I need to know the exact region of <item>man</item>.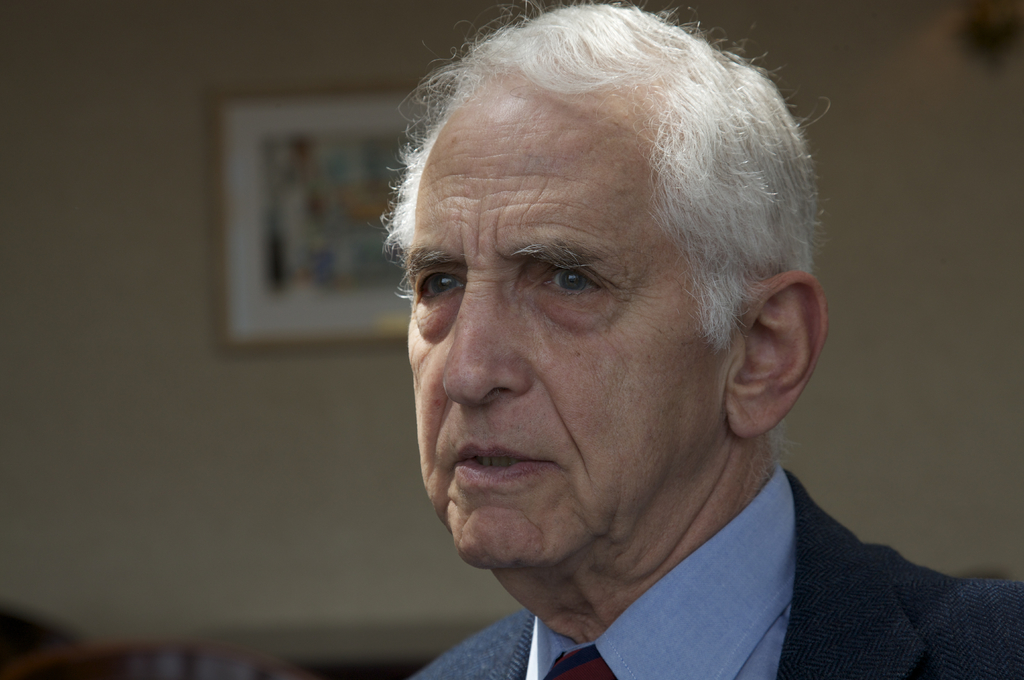
Region: l=296, t=28, r=979, b=677.
